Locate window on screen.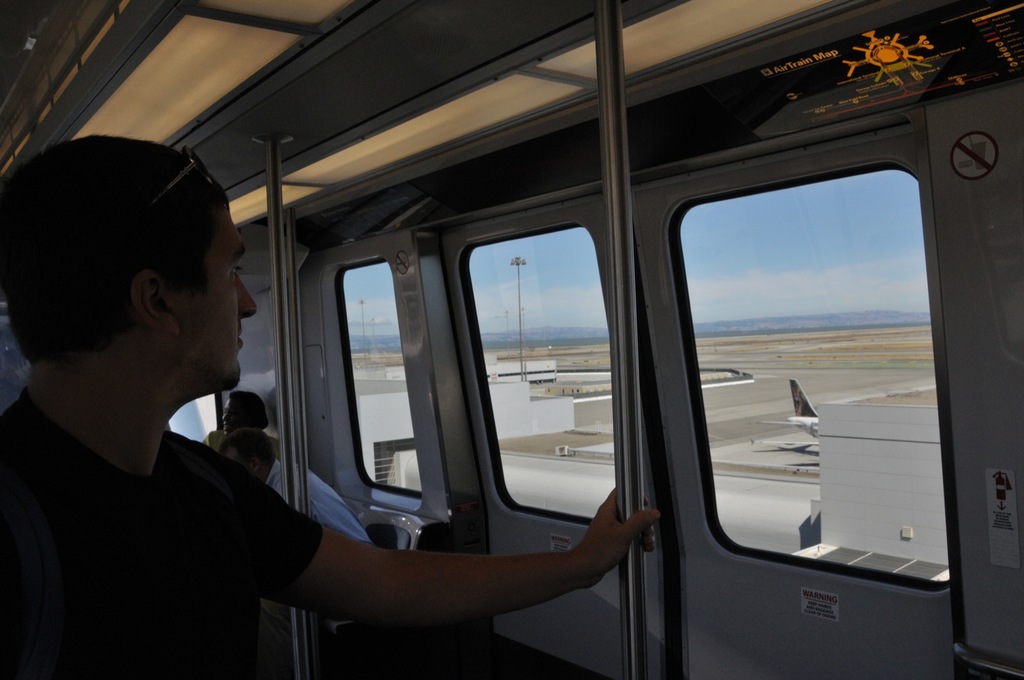
On screen at x1=356 y1=189 x2=695 y2=571.
